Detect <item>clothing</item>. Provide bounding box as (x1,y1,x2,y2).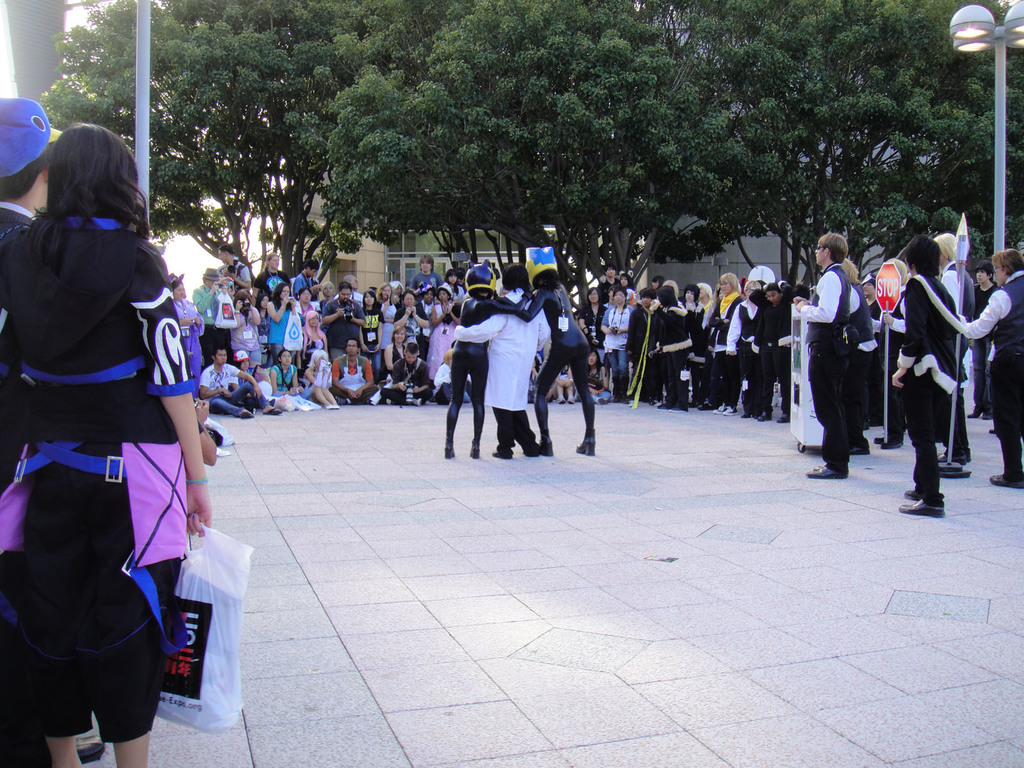
(714,291,739,347).
